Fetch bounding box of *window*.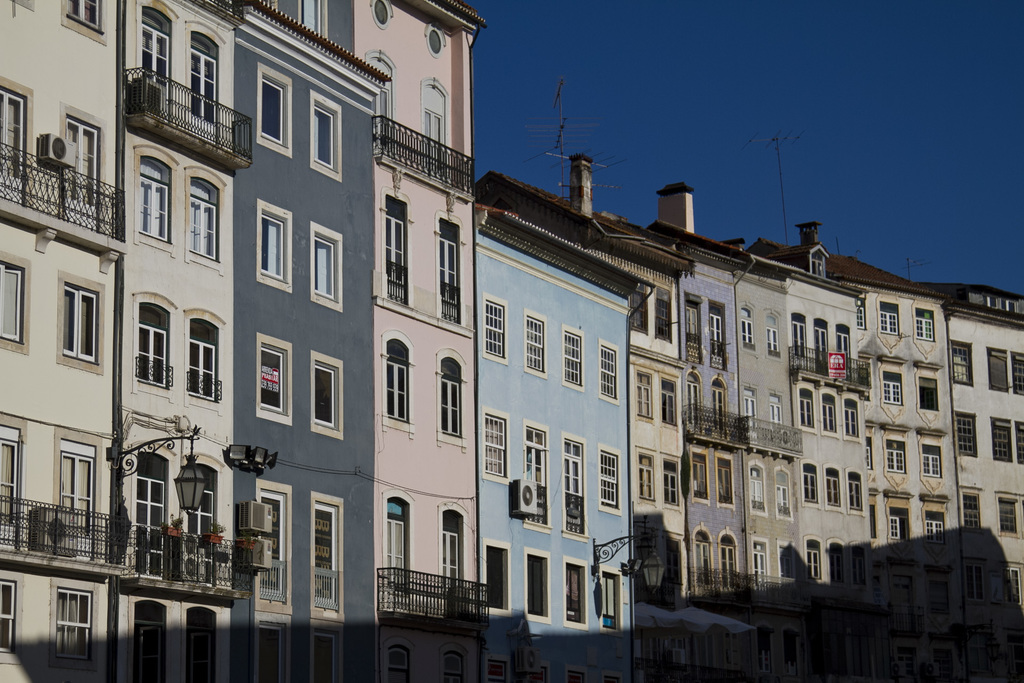
Bbox: pyautogui.locateOnScreen(913, 307, 936, 341).
